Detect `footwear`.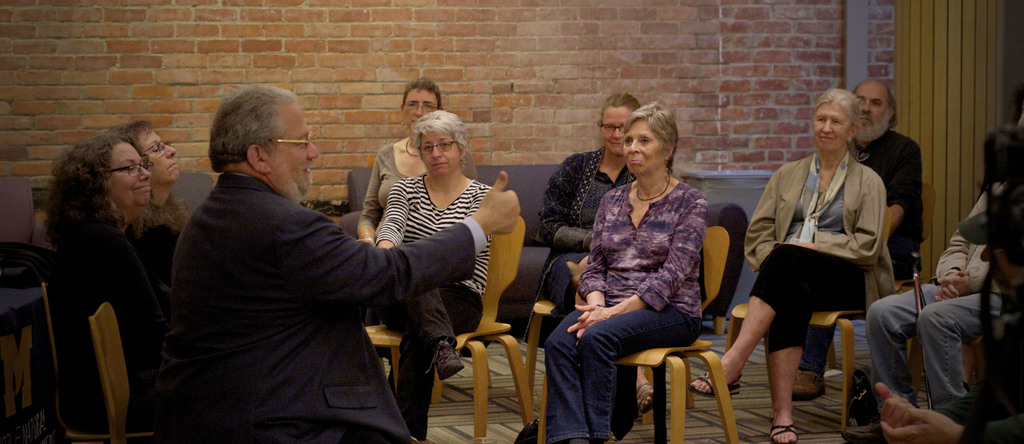
Detected at [790,369,825,404].
